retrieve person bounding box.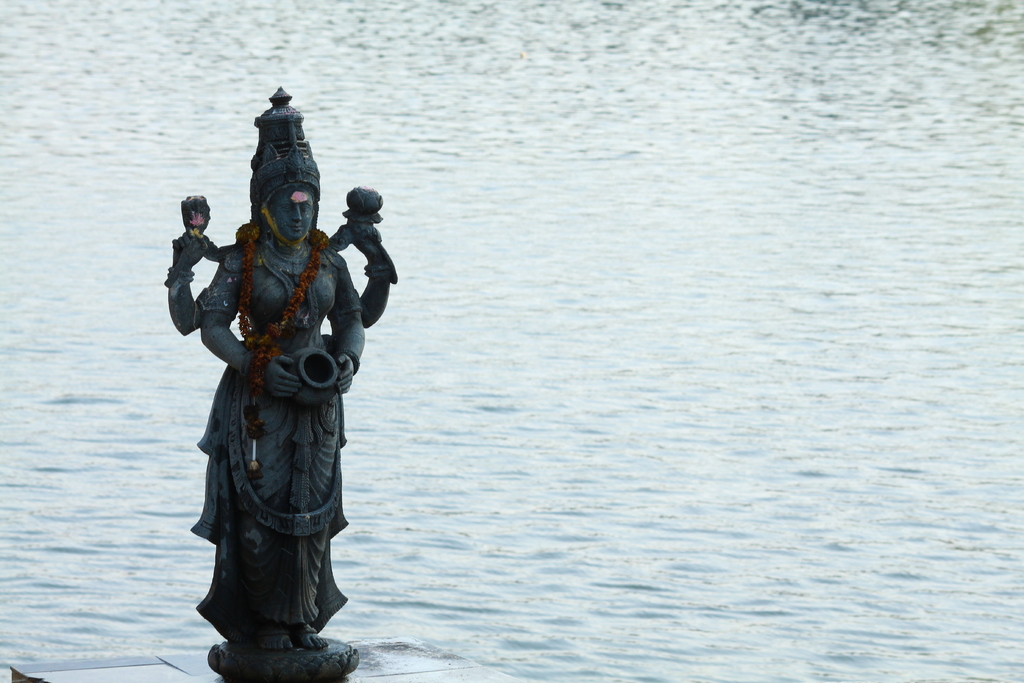
Bounding box: [163, 90, 347, 642].
